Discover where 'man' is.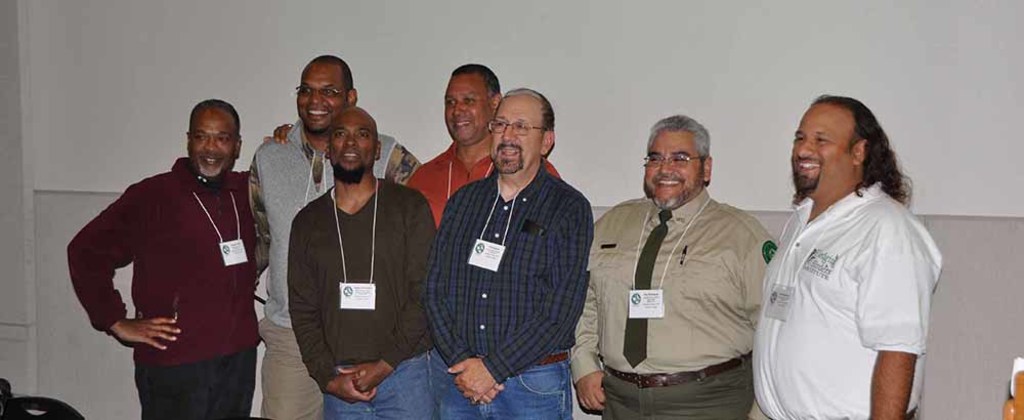
Discovered at <region>63, 97, 296, 419</region>.
